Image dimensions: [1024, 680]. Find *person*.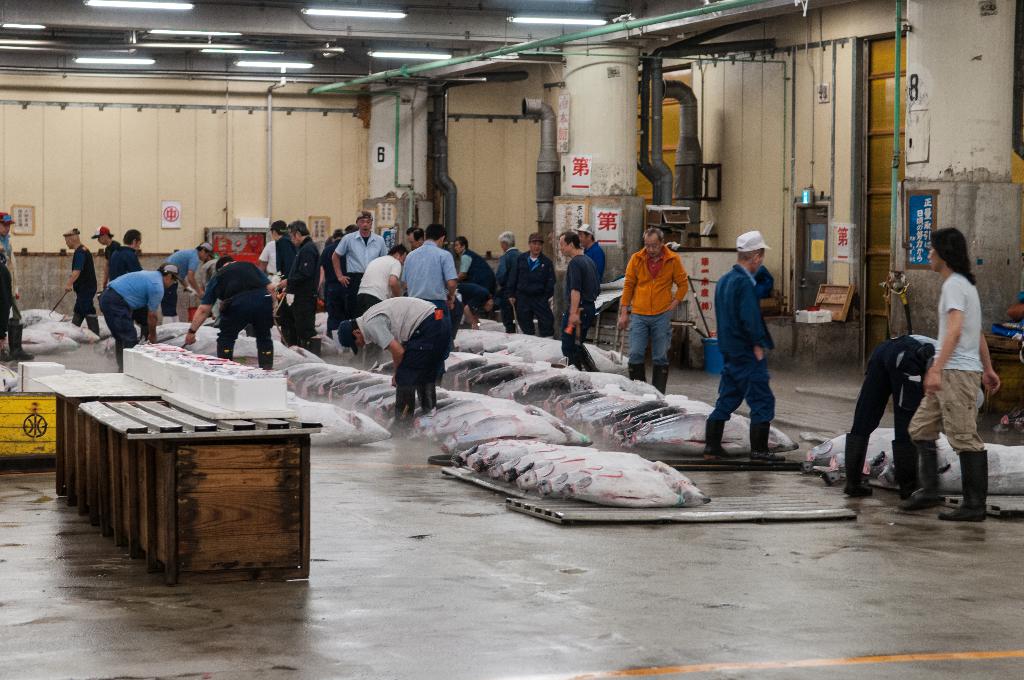
select_region(507, 229, 557, 338).
